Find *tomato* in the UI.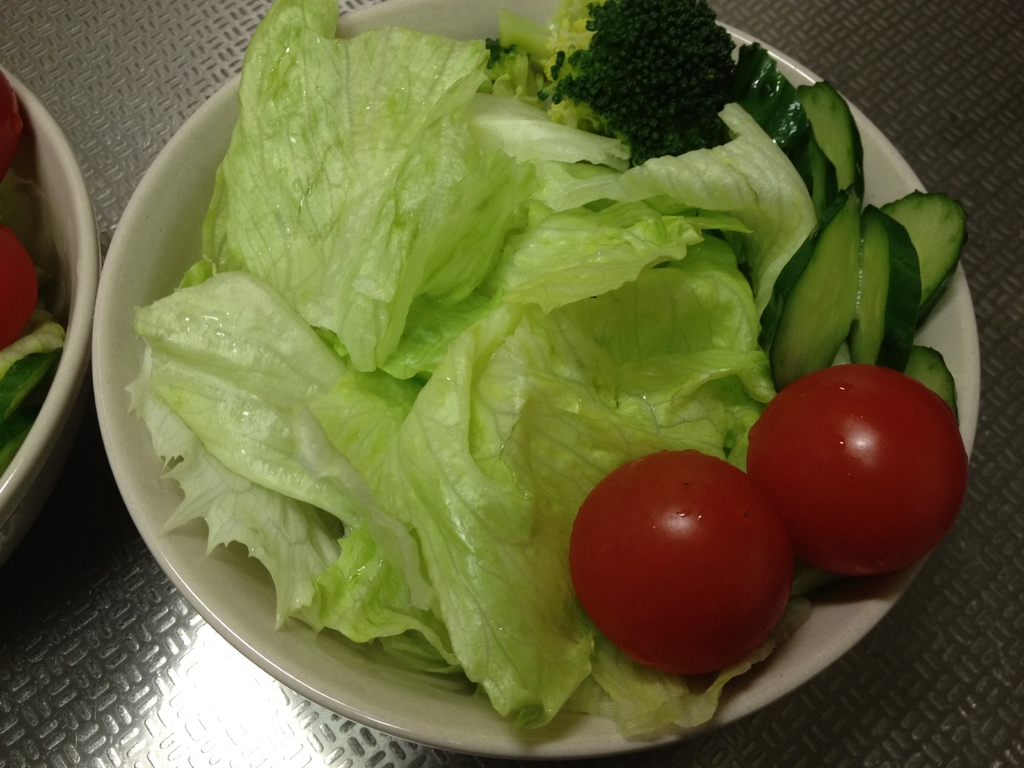
UI element at detection(564, 446, 794, 678).
